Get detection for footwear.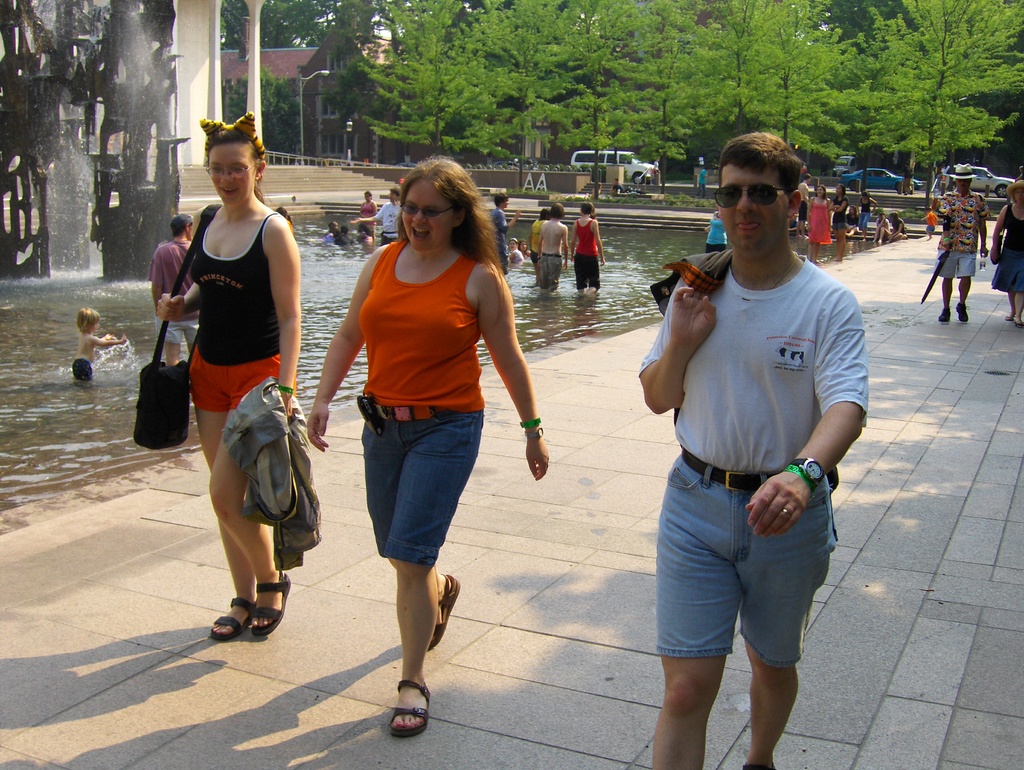
Detection: 1004,315,1018,319.
